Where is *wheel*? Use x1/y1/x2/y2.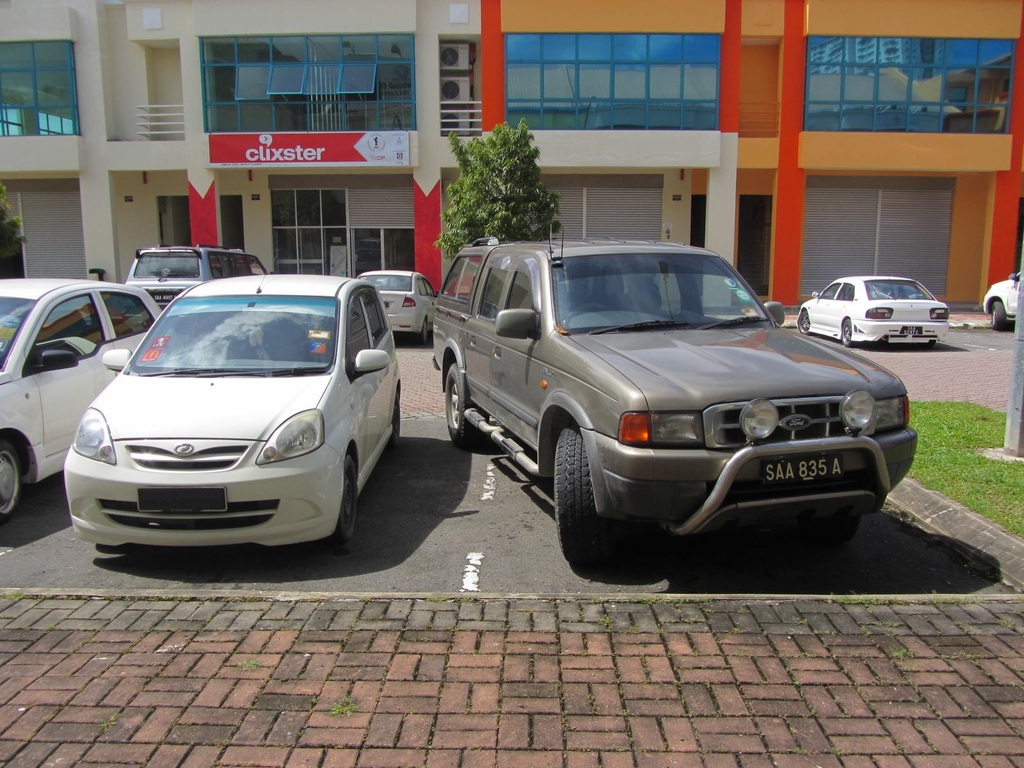
447/364/490/446.
